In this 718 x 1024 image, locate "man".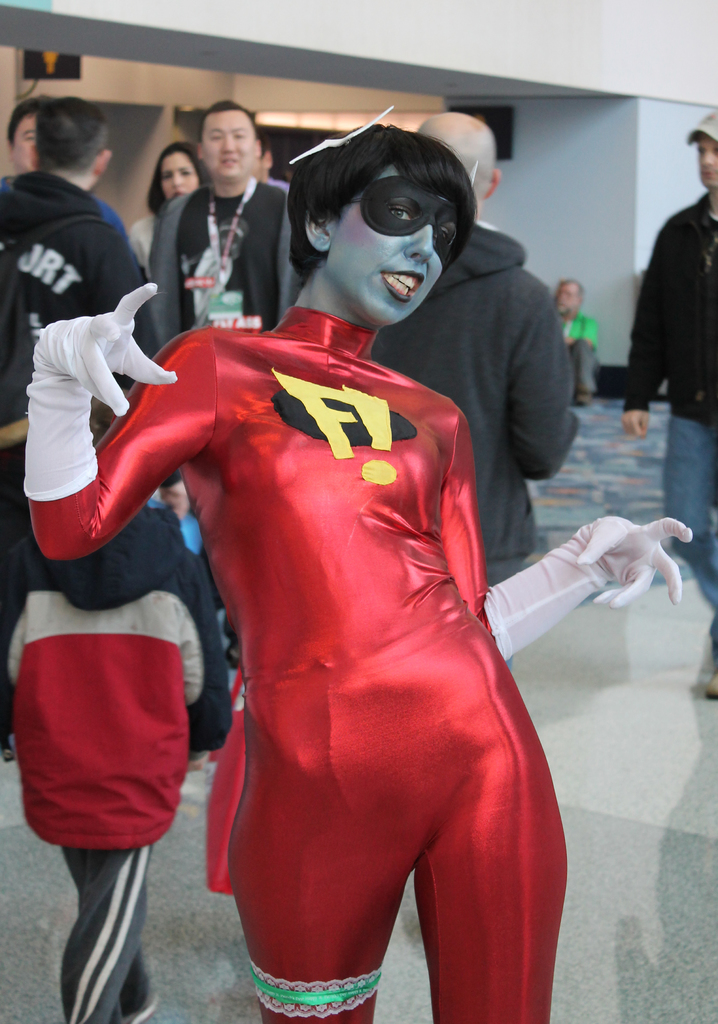
Bounding box: [x1=145, y1=100, x2=320, y2=664].
